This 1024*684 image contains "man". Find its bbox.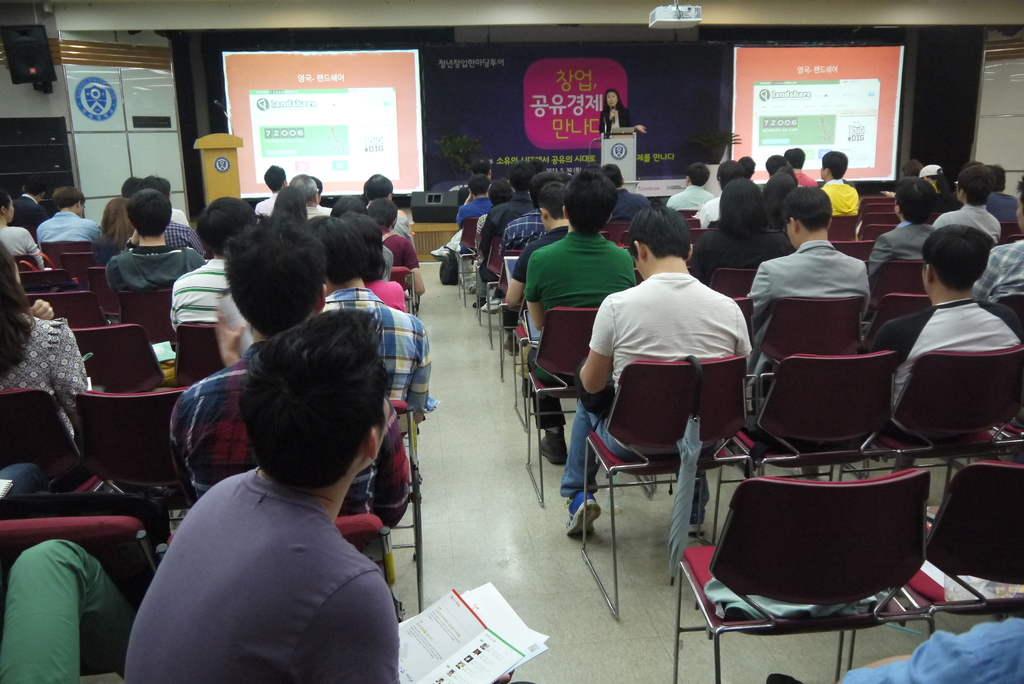
548, 195, 764, 551.
